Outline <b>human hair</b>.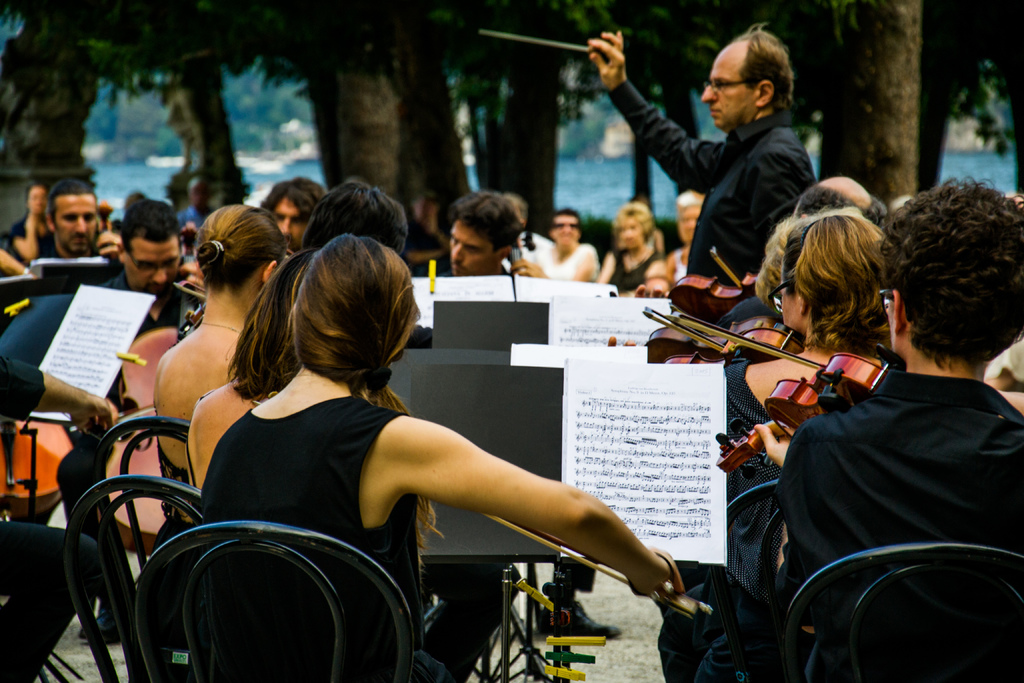
Outline: (left=735, top=22, right=794, bottom=121).
